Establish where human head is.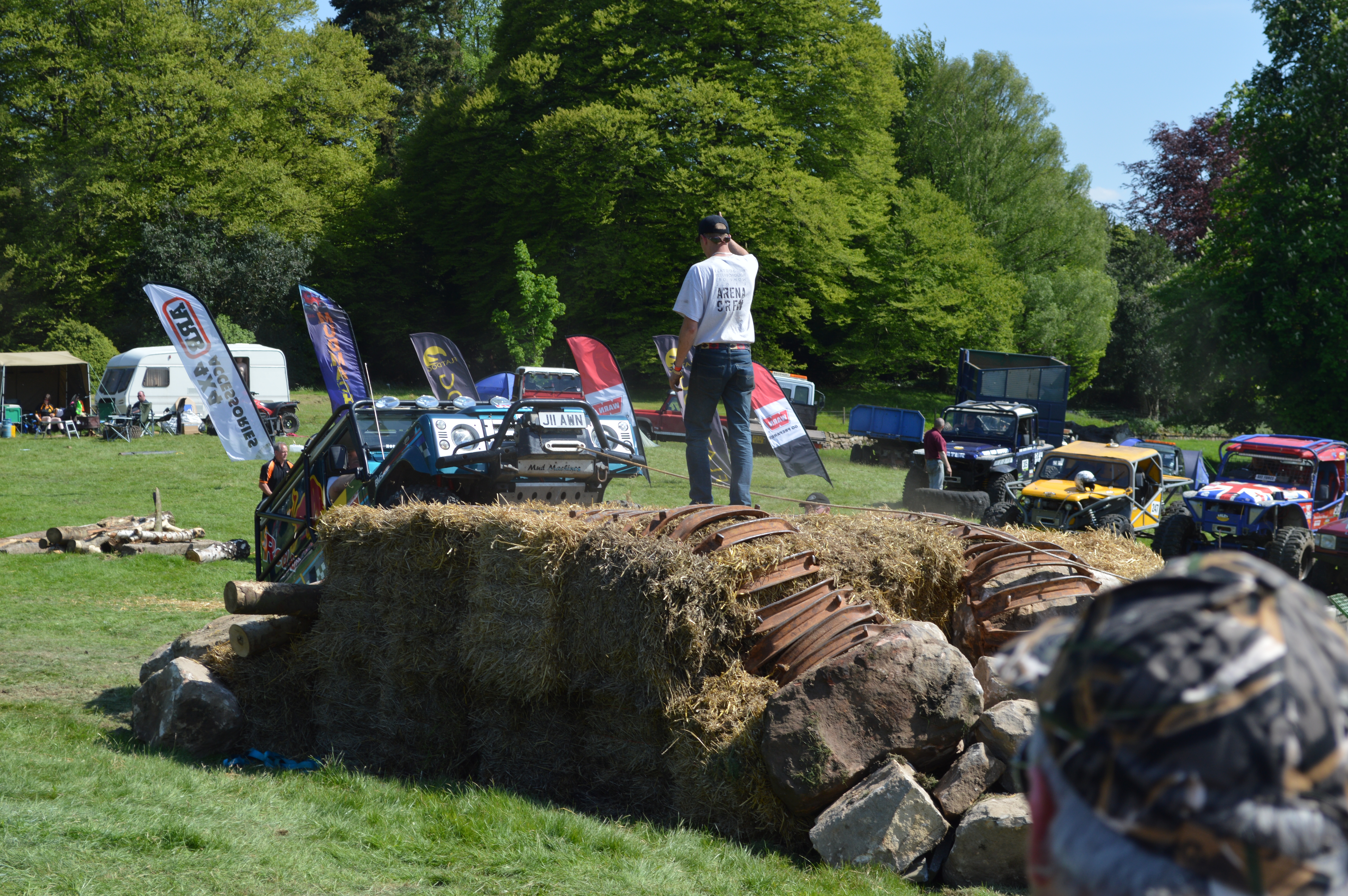
Established at pyautogui.locateOnScreen(209, 94, 212, 97).
